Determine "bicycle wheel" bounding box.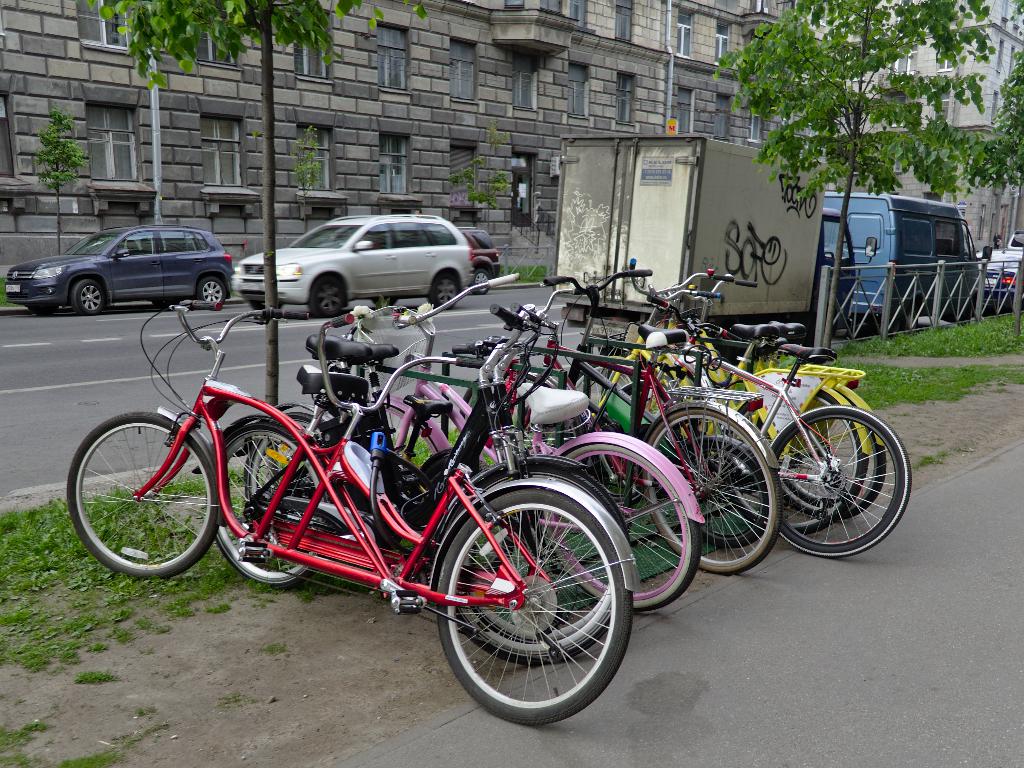
Determined: 239:410:354:563.
